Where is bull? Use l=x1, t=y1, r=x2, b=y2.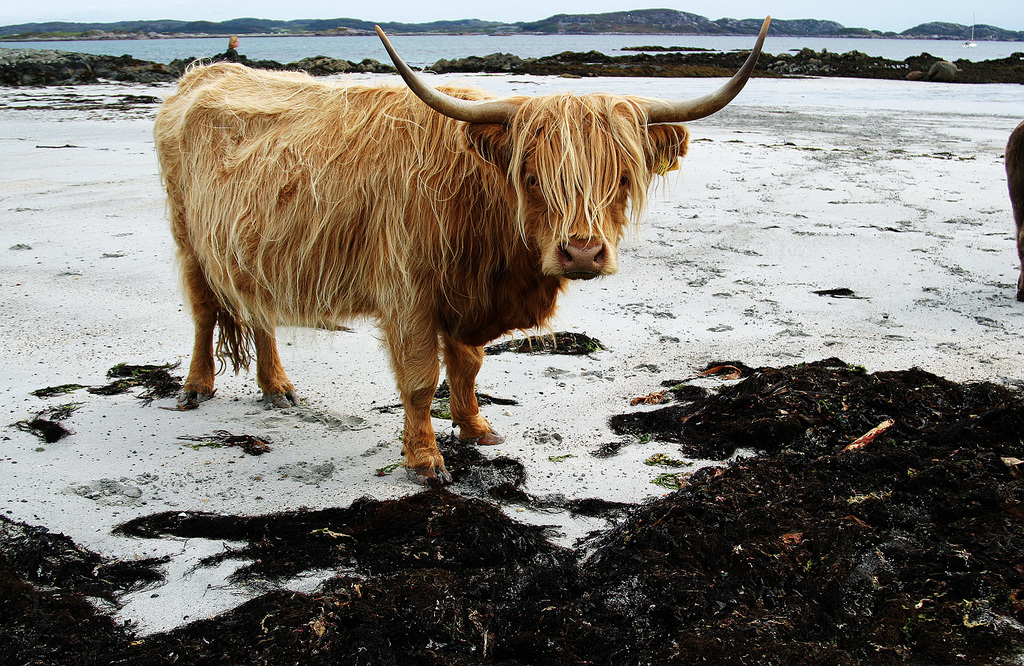
l=149, t=13, r=764, b=485.
